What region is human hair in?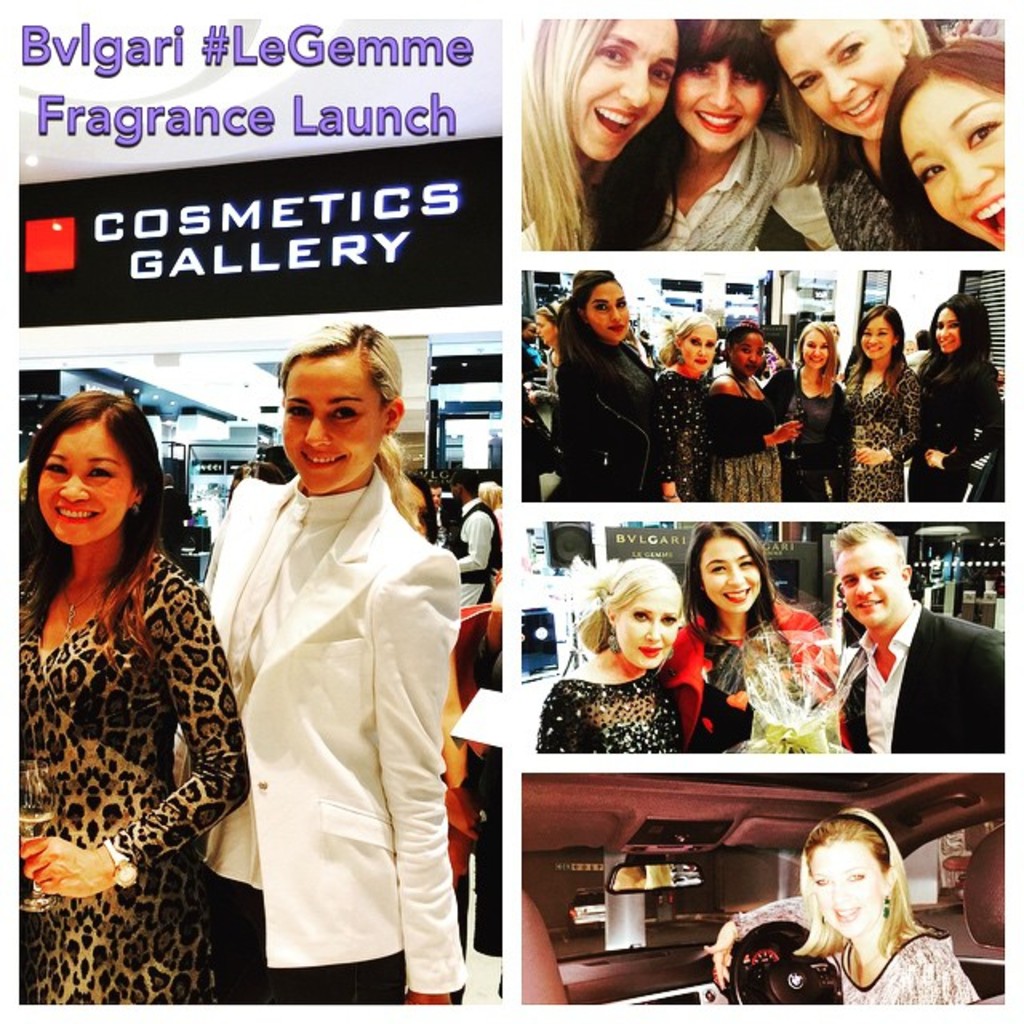
531:298:555:323.
